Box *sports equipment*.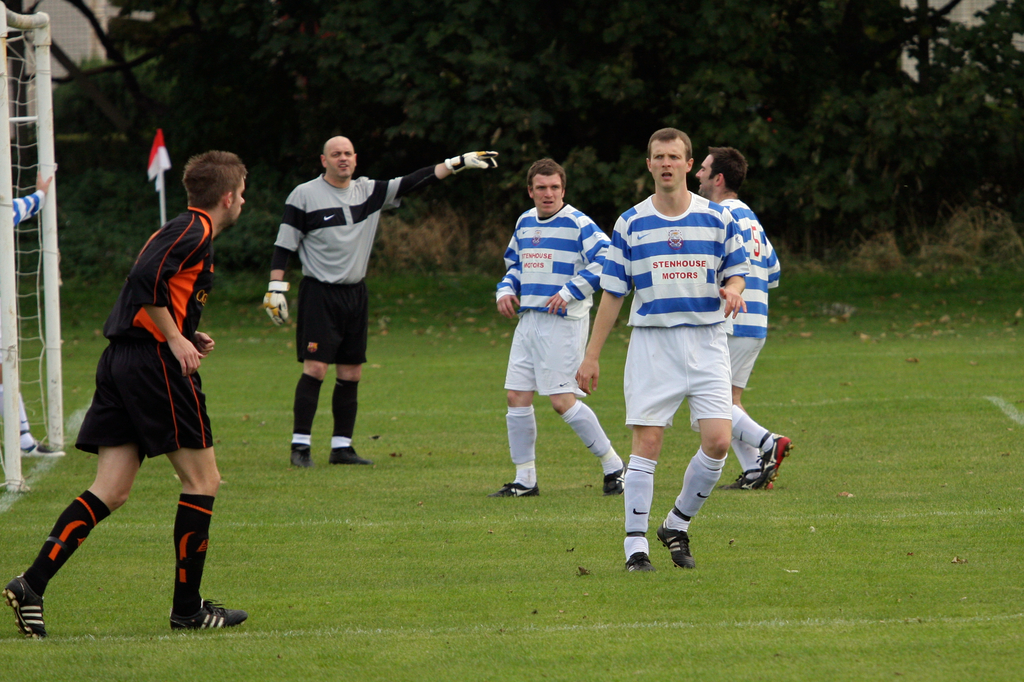
Rect(0, 1, 60, 504).
